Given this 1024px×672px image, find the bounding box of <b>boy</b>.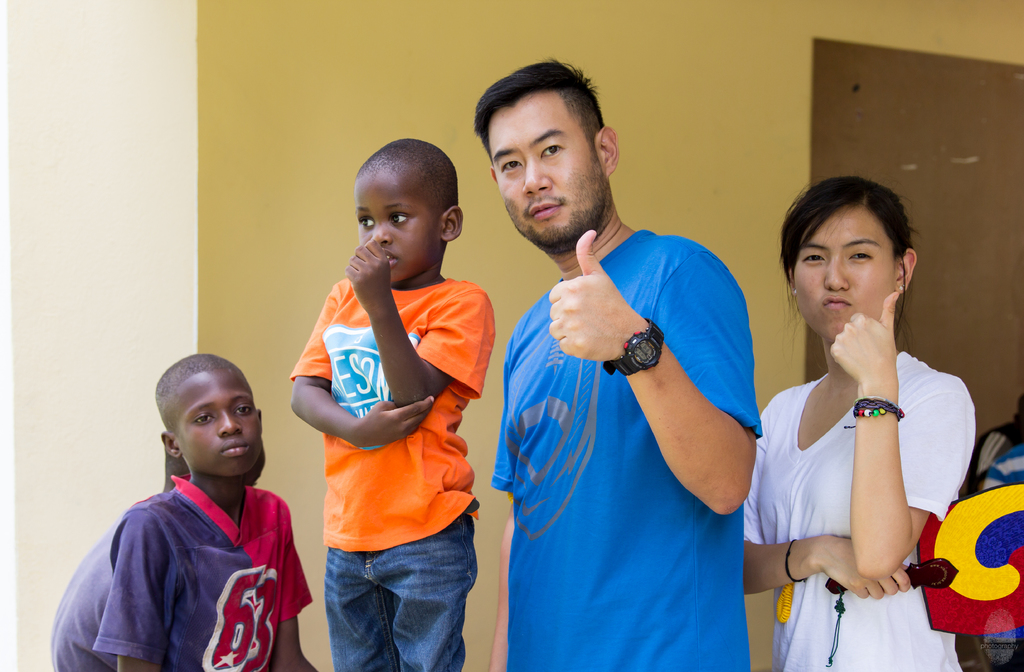
l=285, t=133, r=509, b=660.
